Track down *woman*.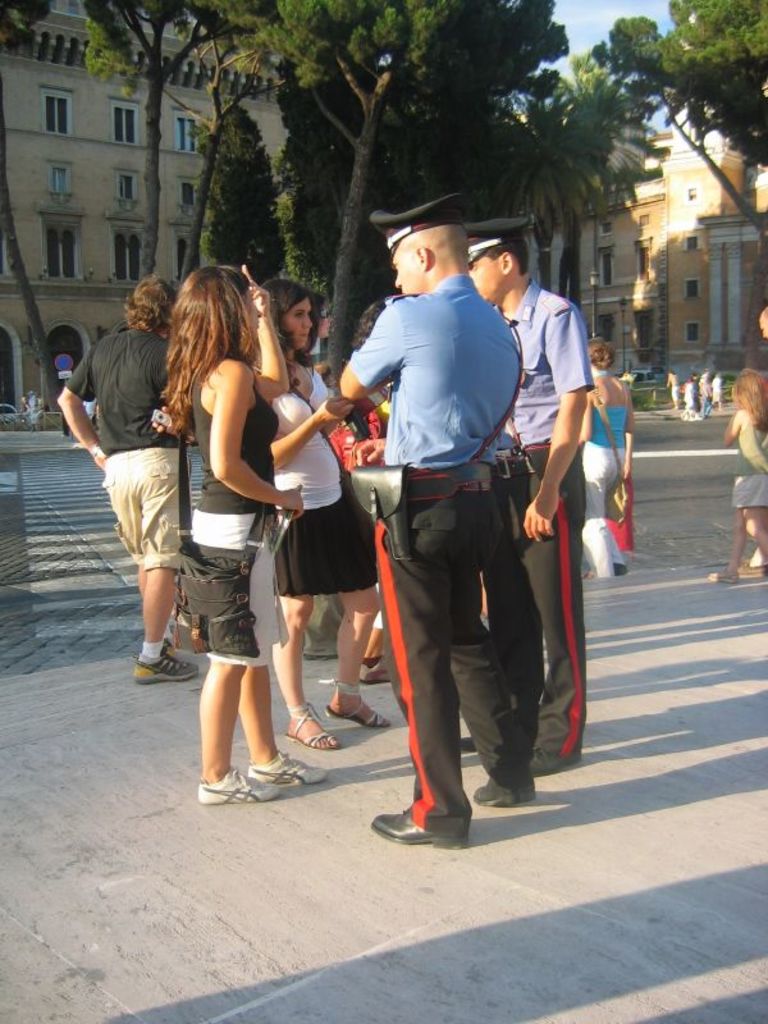
Tracked to 134:264:333:783.
